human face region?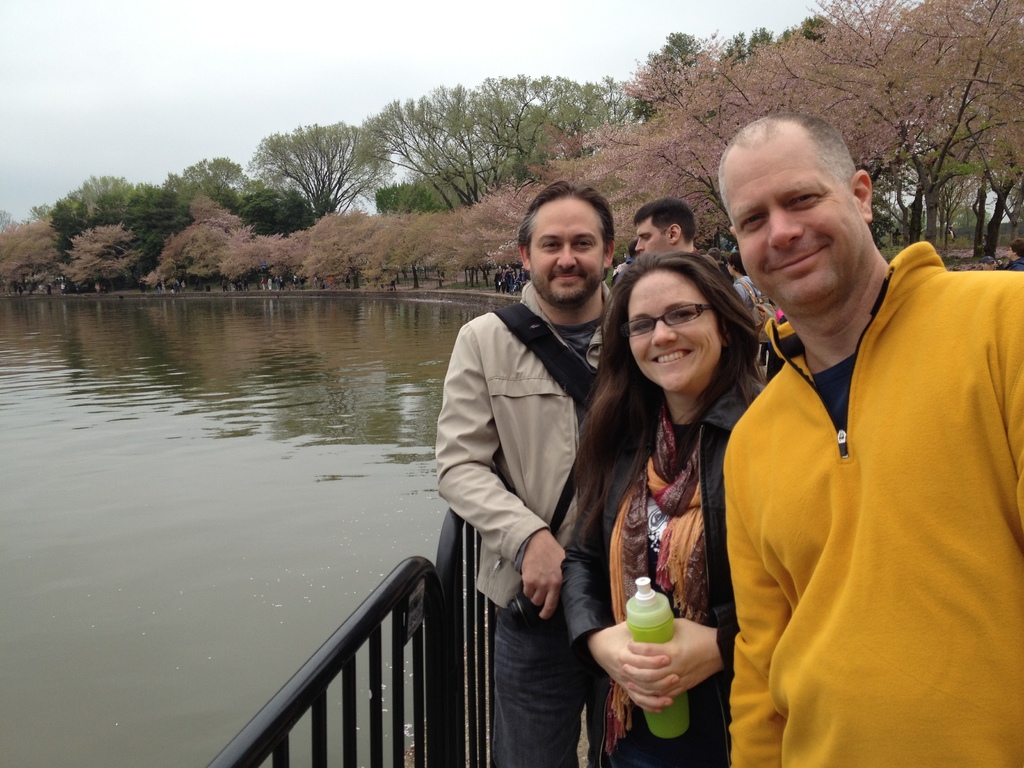
[732, 156, 857, 300]
